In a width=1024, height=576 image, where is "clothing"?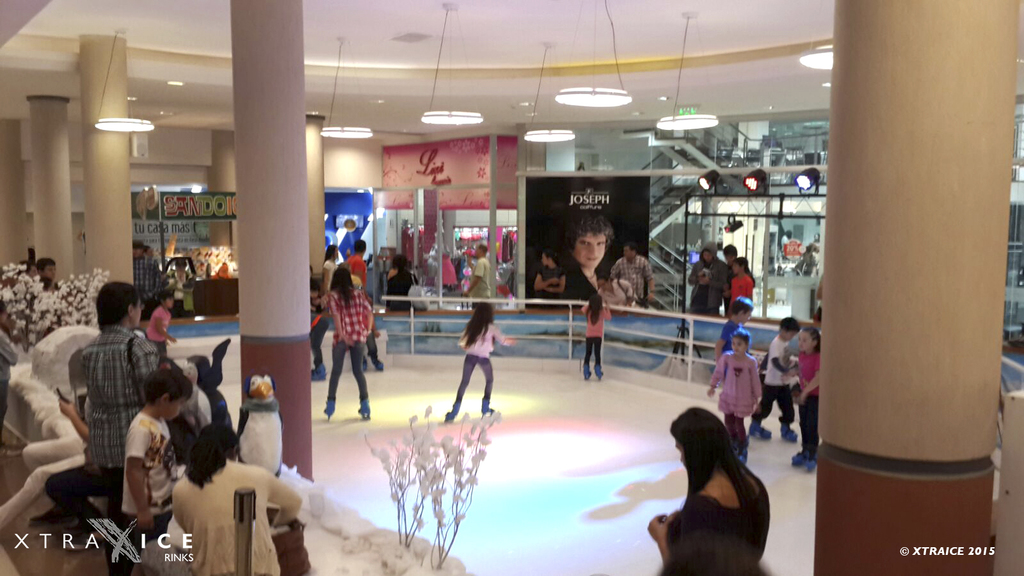
box(456, 327, 502, 403).
